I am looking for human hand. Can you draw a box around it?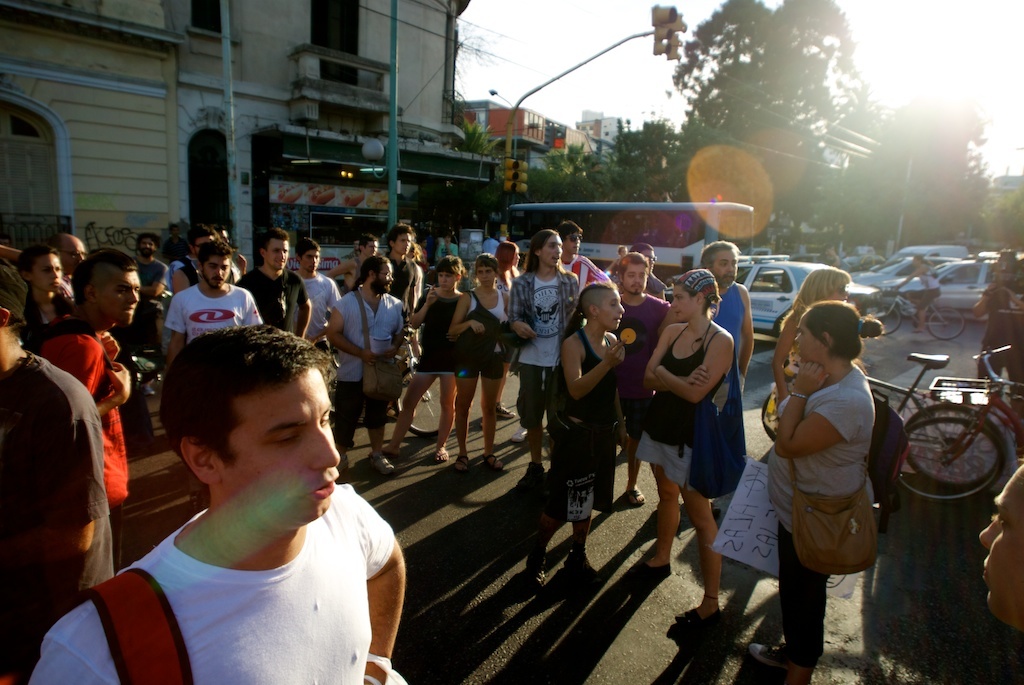
Sure, the bounding box is select_region(425, 282, 440, 310).
